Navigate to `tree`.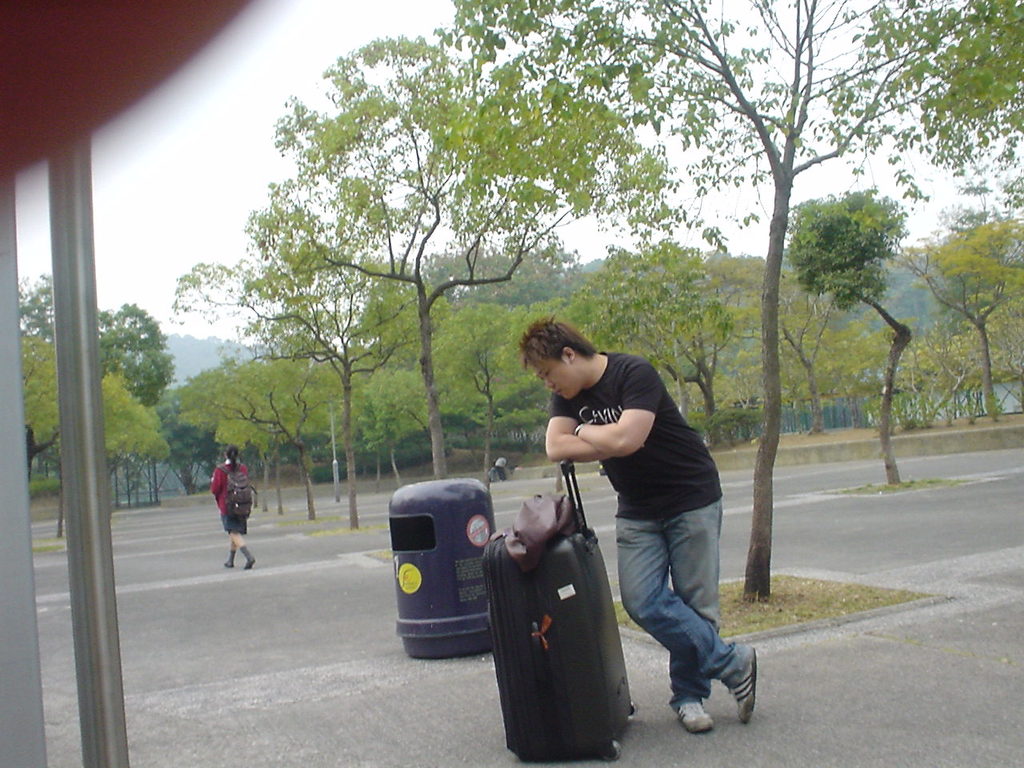
Navigation target: box=[251, 38, 637, 478].
